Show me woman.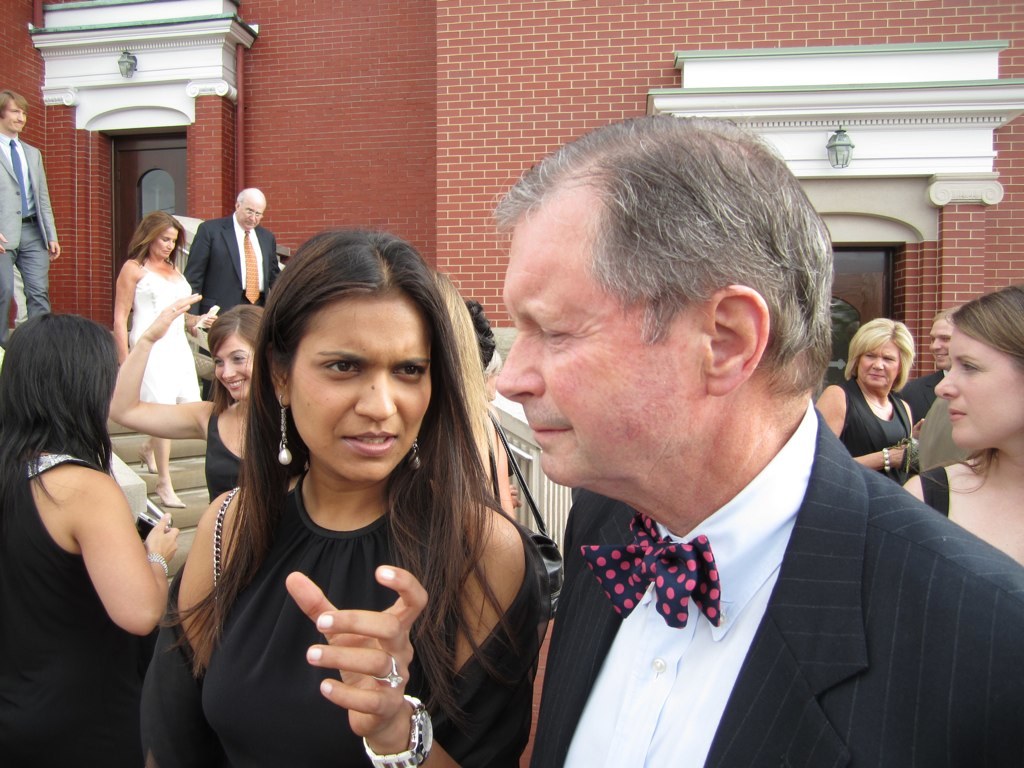
woman is here: (x1=909, y1=280, x2=1023, y2=567).
